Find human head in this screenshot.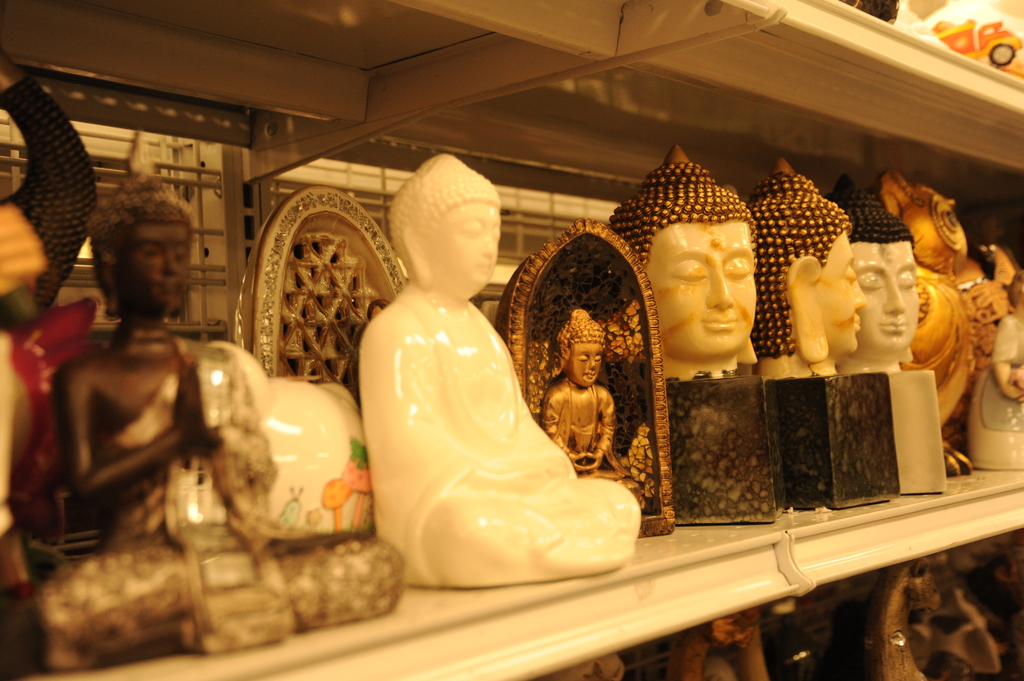
The bounding box for human head is locate(553, 309, 602, 384).
